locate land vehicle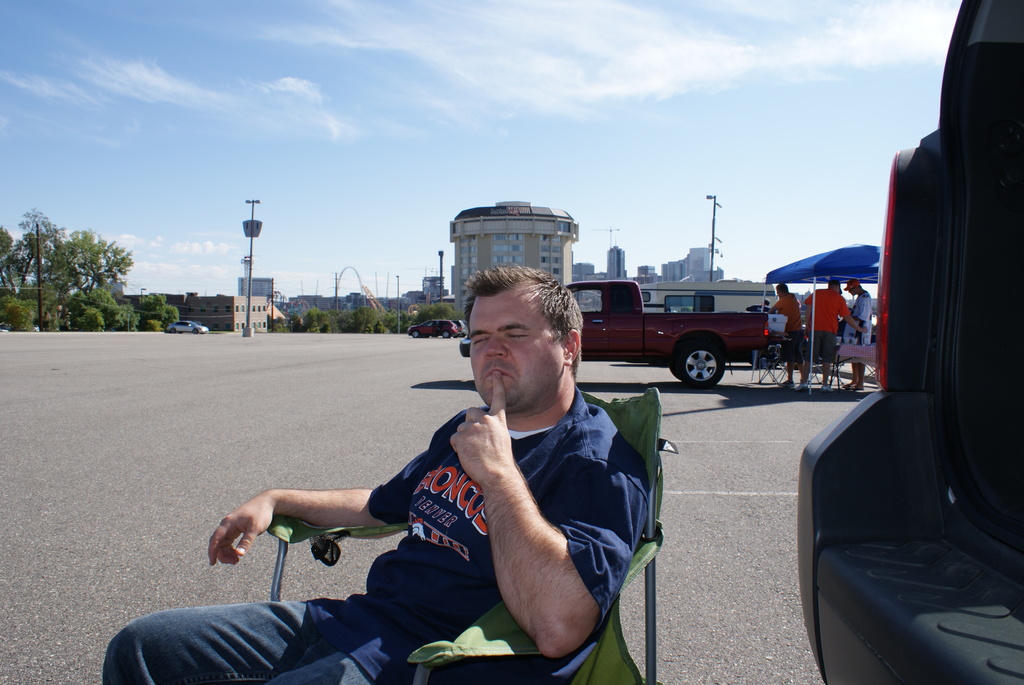
select_region(171, 319, 207, 333)
